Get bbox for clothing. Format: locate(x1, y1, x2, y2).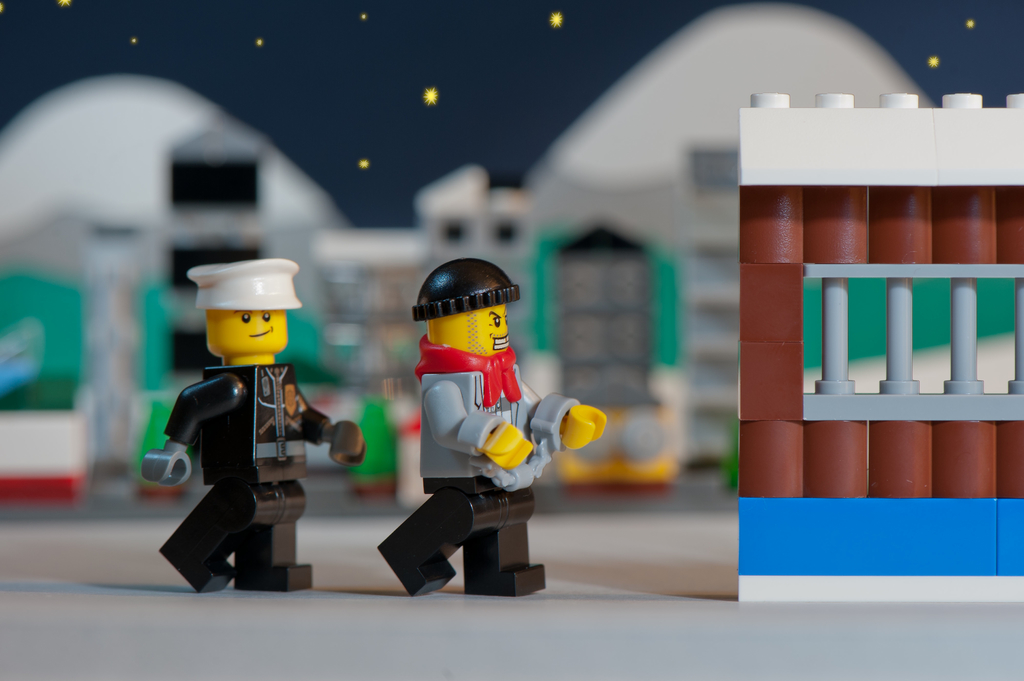
locate(422, 371, 577, 488).
